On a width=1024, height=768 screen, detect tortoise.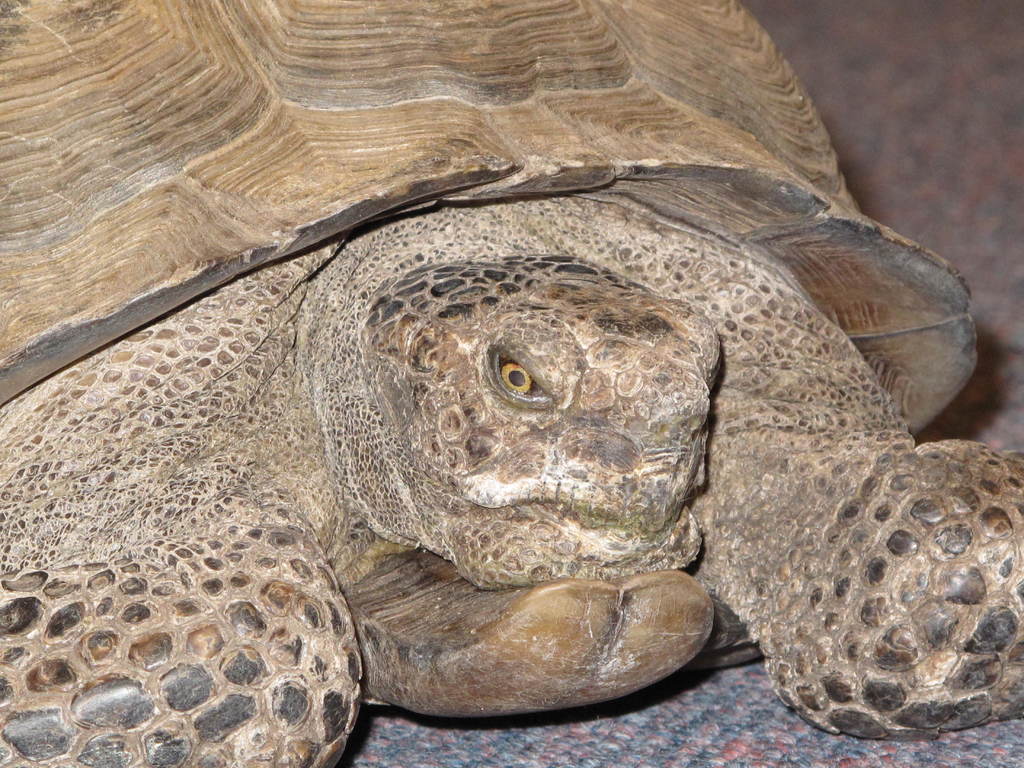
<region>0, 0, 1023, 767</region>.
